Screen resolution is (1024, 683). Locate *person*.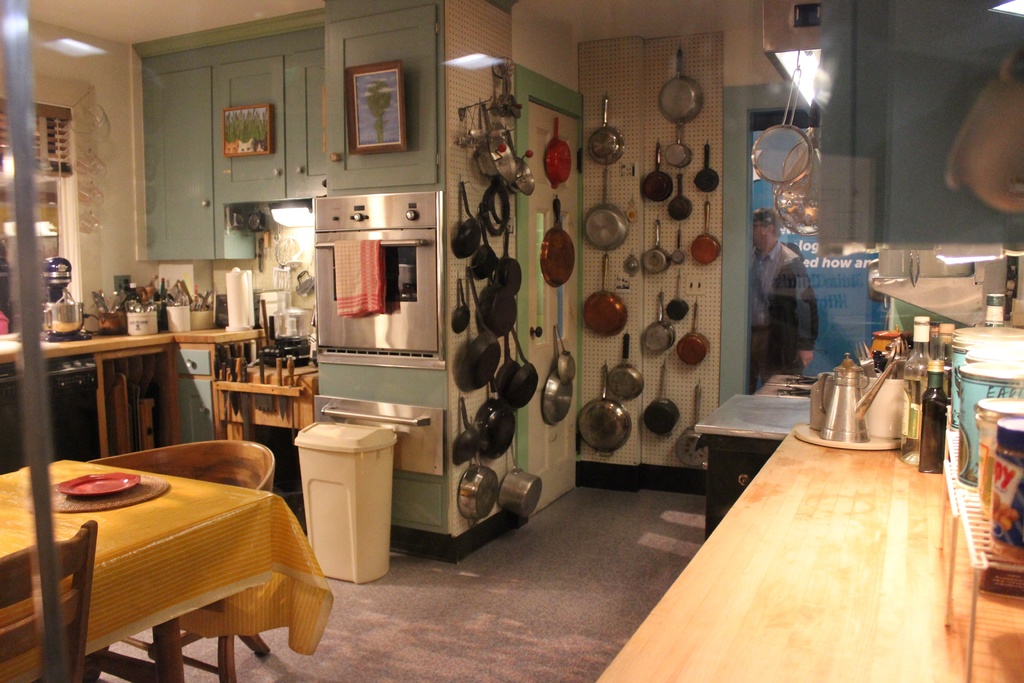
[x1=746, y1=210, x2=820, y2=395].
